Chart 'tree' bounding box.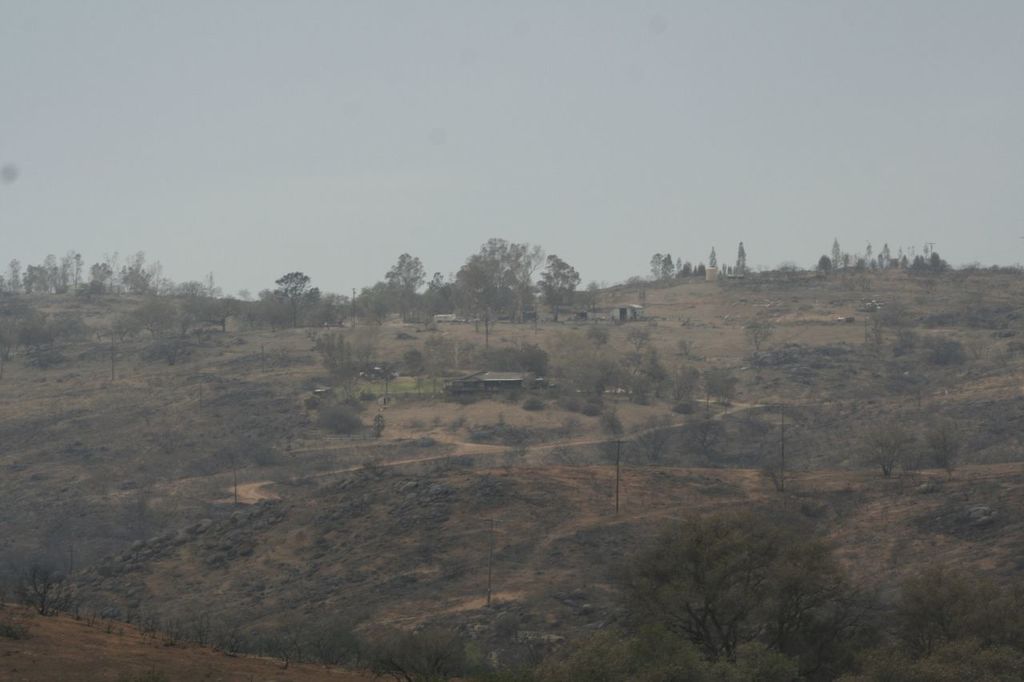
Charted: region(883, 243, 895, 267).
